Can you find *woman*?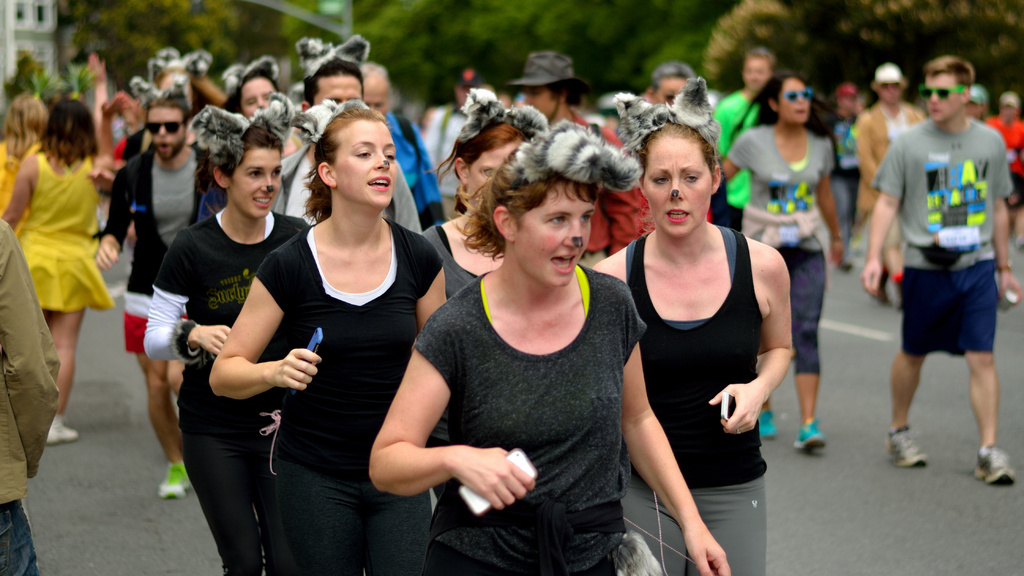
Yes, bounding box: left=718, top=72, right=844, bottom=454.
